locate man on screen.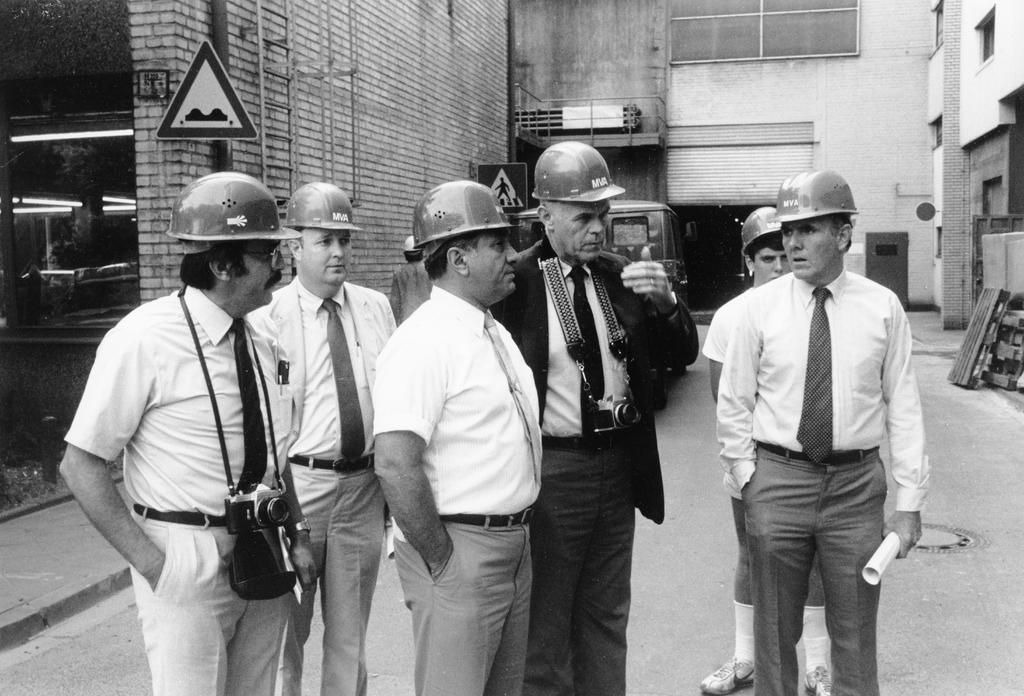
On screen at [243,181,400,695].
